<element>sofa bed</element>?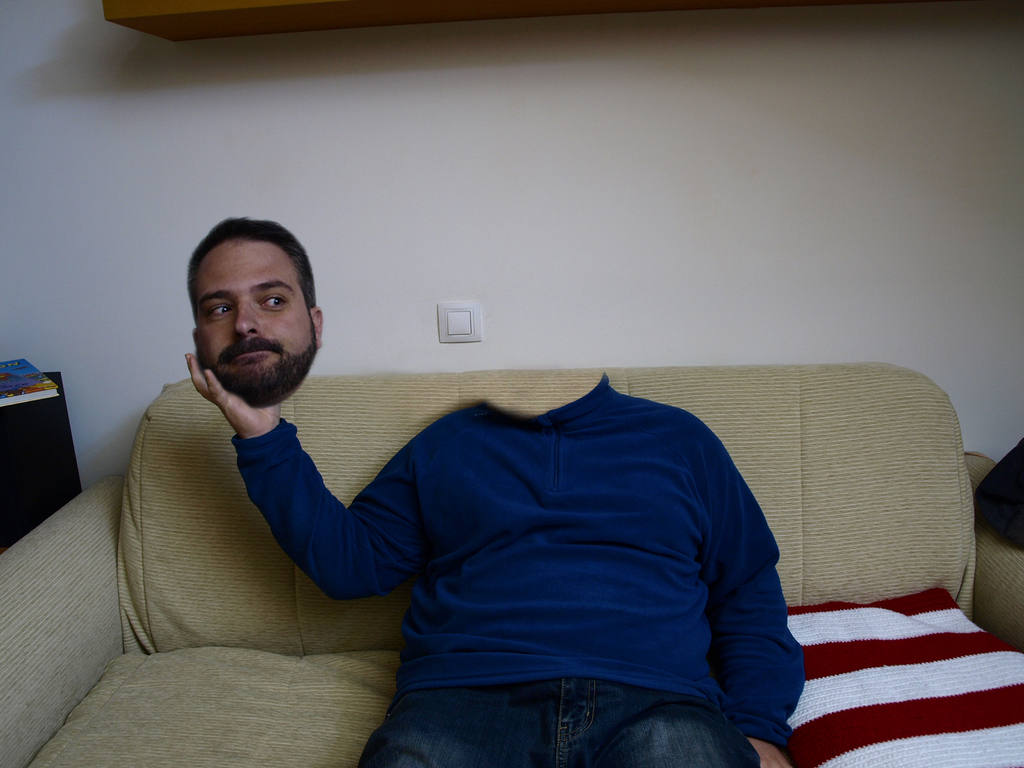
select_region(0, 358, 1023, 767)
